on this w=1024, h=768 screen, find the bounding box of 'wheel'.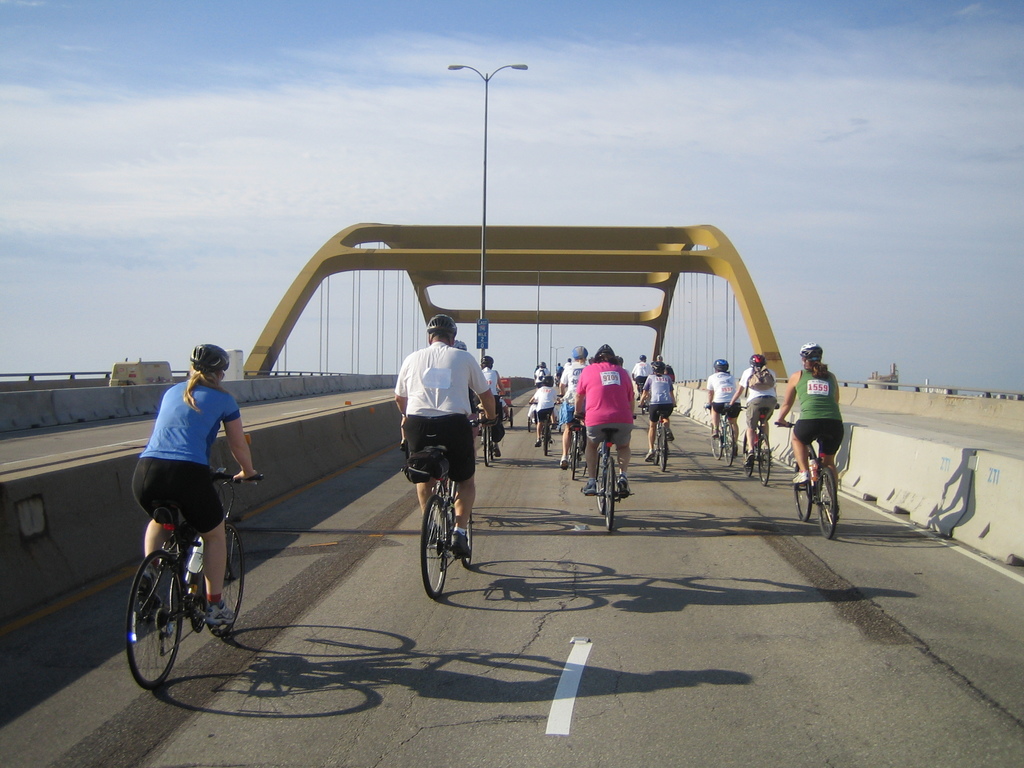
Bounding box: box(742, 437, 758, 477).
